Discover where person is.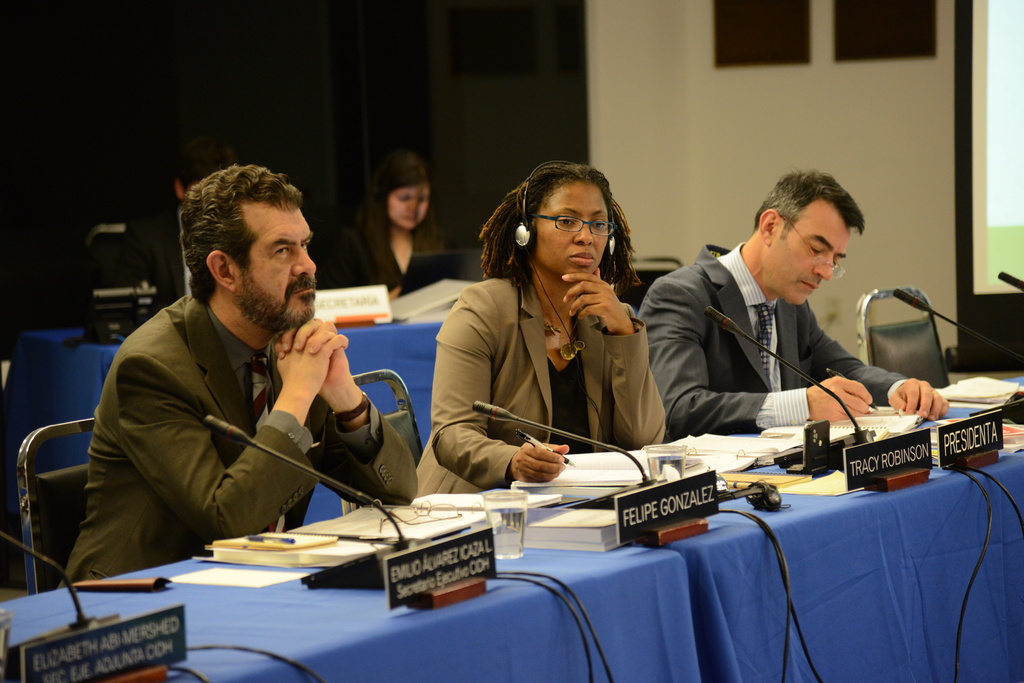
Discovered at box=[317, 155, 467, 301].
